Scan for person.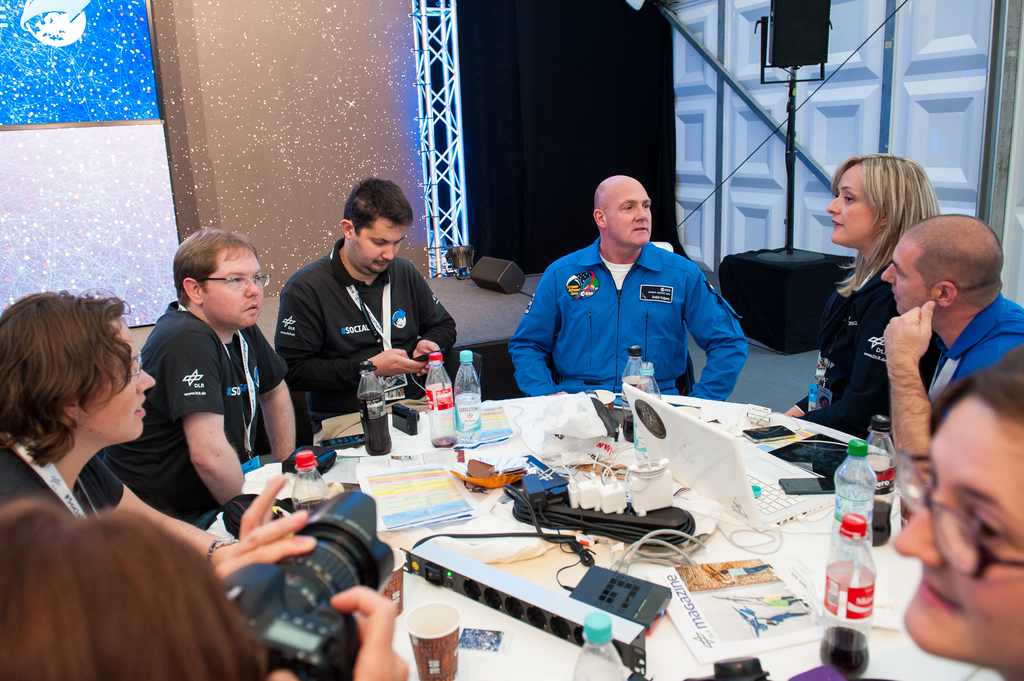
Scan result: left=273, top=177, right=458, bottom=419.
